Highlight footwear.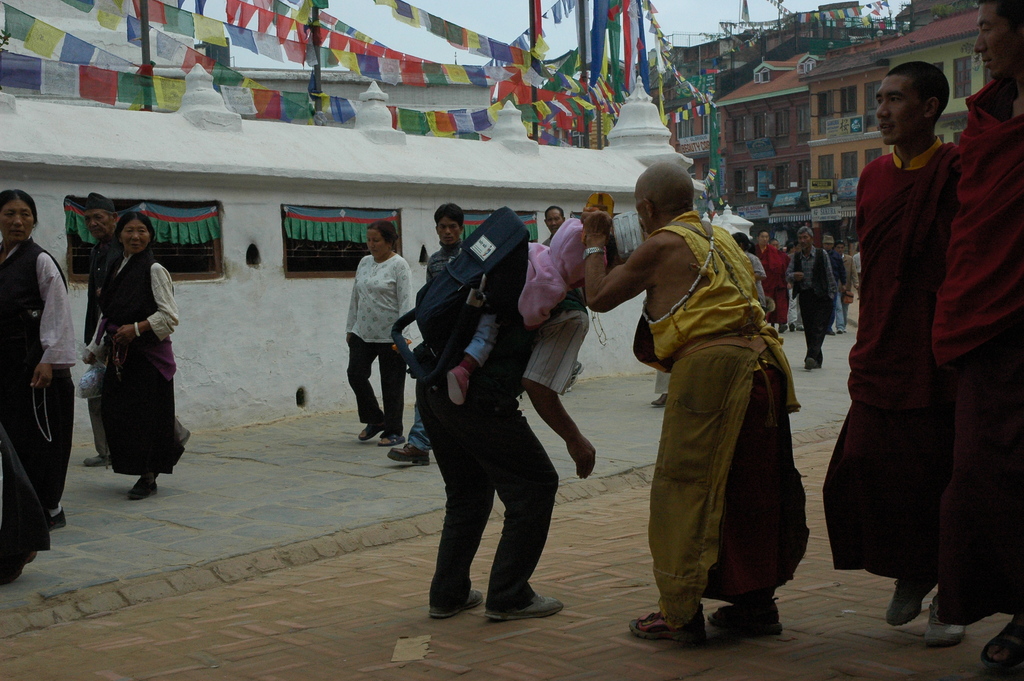
Highlighted region: (left=81, top=455, right=108, bottom=469).
